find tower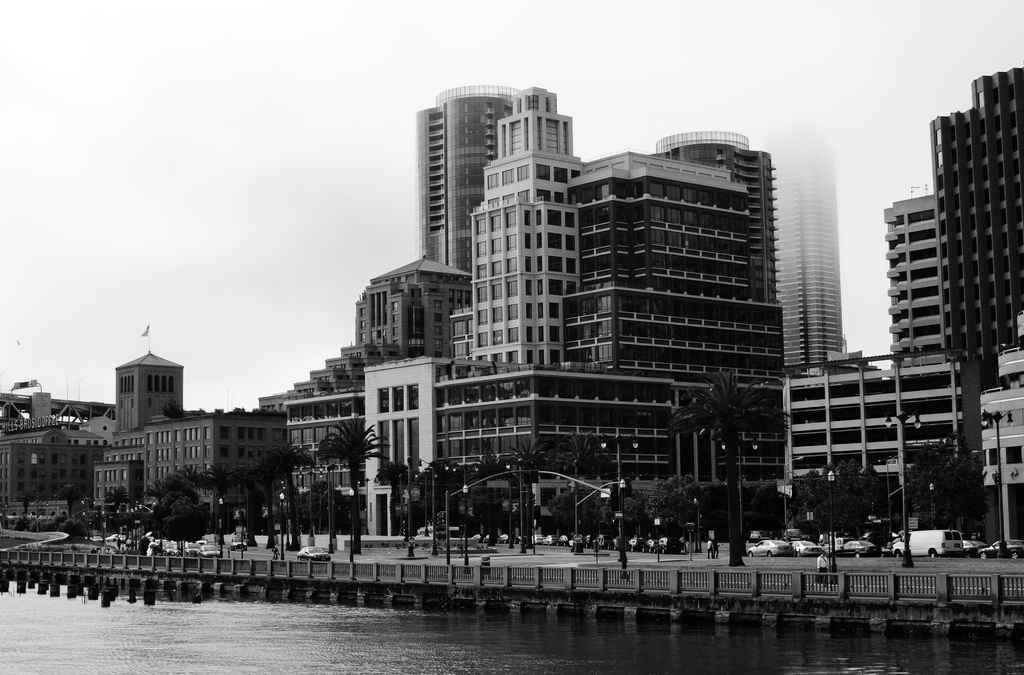
x1=422, y1=86, x2=523, y2=269
